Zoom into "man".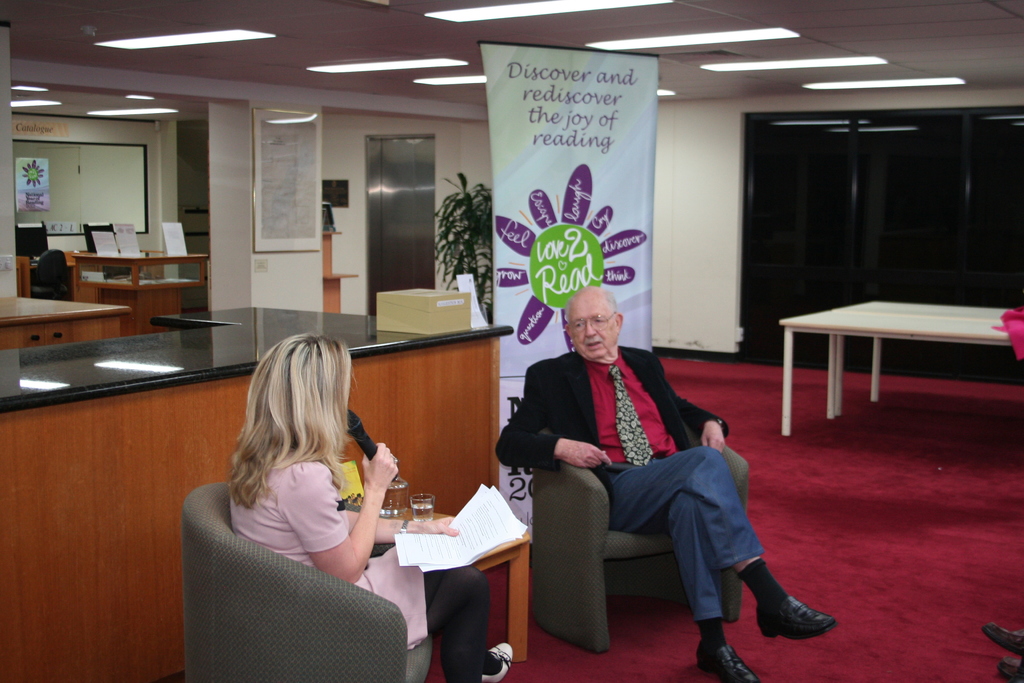
Zoom target: {"left": 510, "top": 279, "right": 798, "bottom": 661}.
